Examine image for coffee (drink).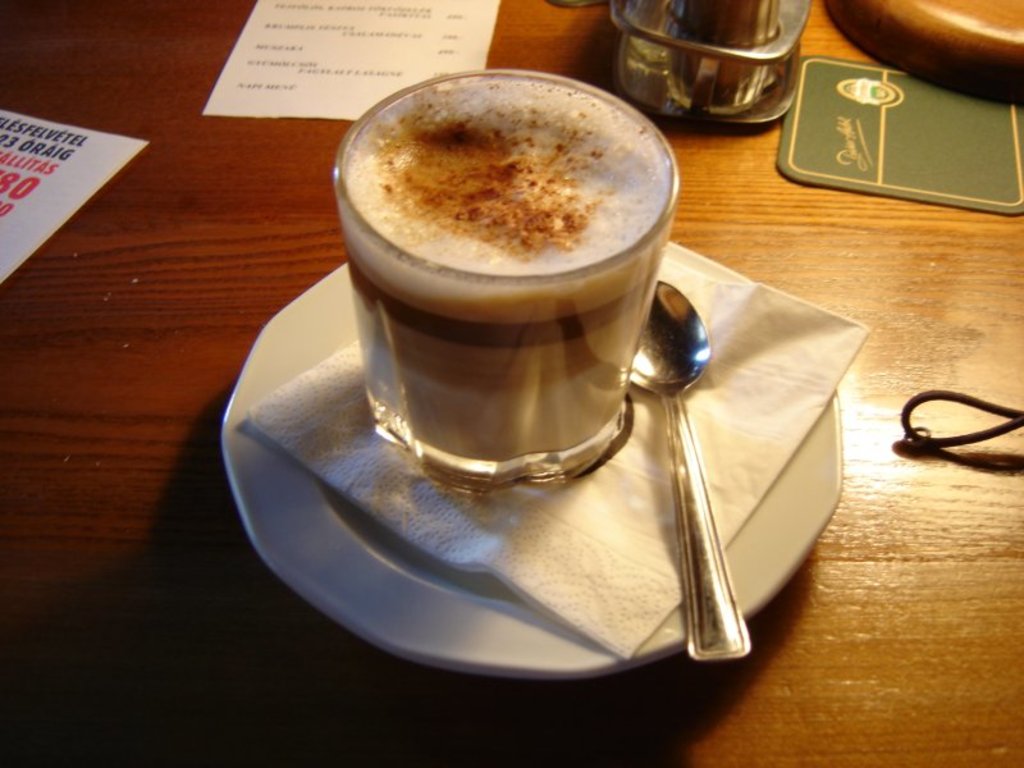
Examination result: {"left": 340, "top": 74, "right": 681, "bottom": 476}.
